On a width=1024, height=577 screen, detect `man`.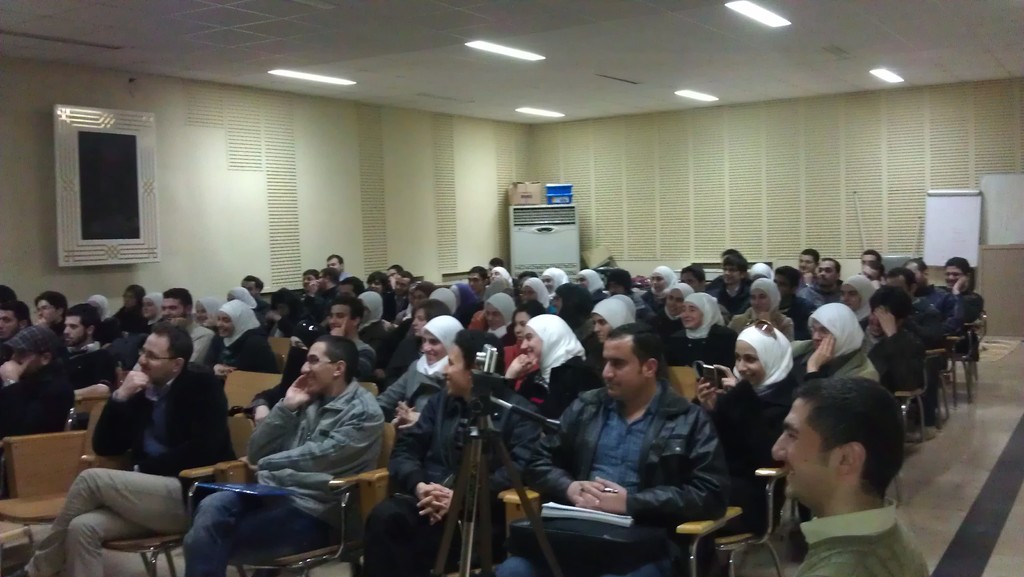
box(390, 269, 417, 318).
